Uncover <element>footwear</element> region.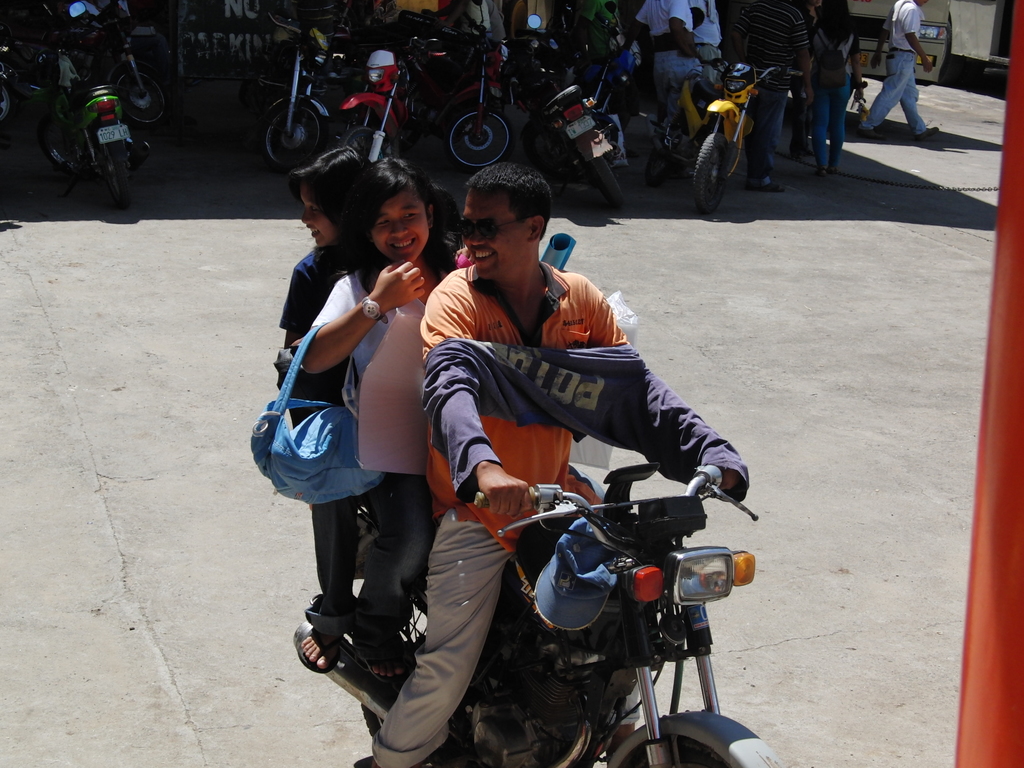
Uncovered: (914,124,939,141).
